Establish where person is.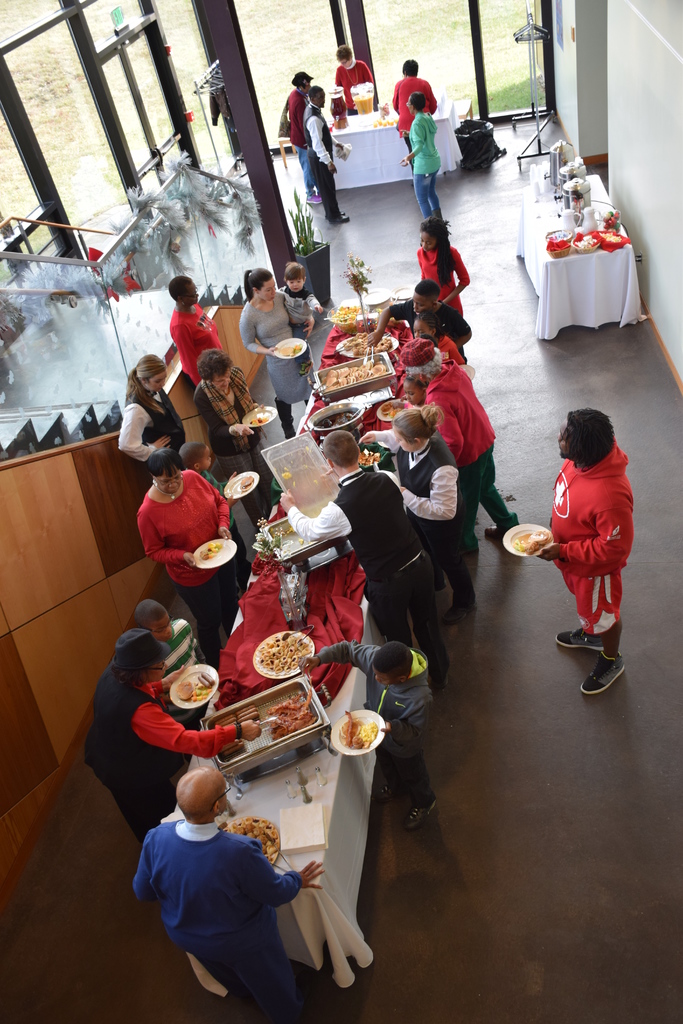
Established at bbox=[404, 92, 441, 216].
